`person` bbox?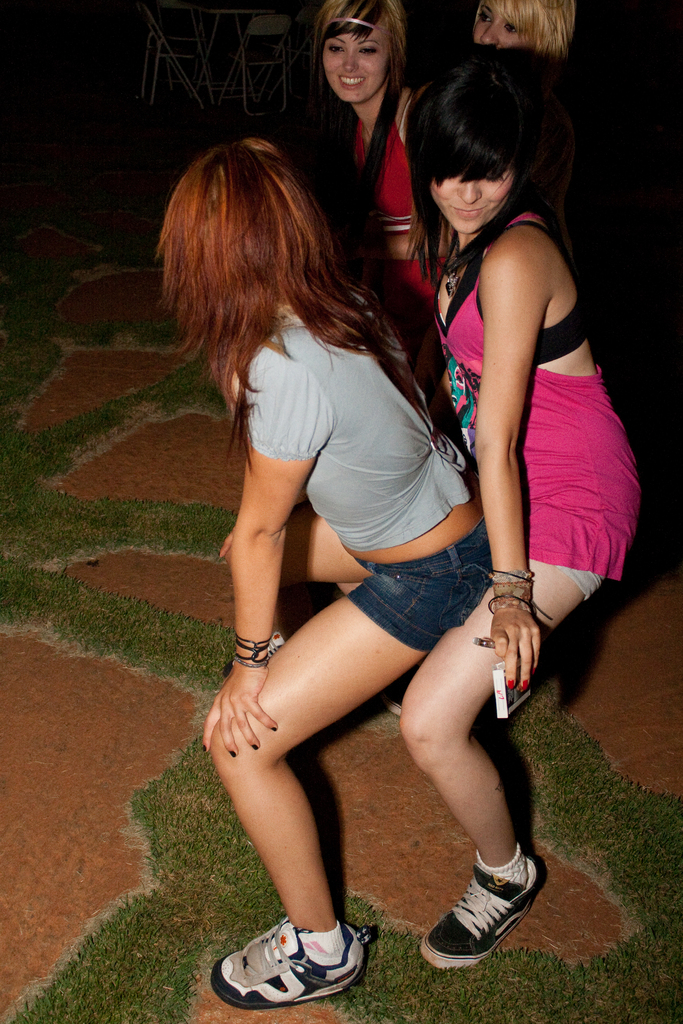
rect(413, 46, 643, 980)
